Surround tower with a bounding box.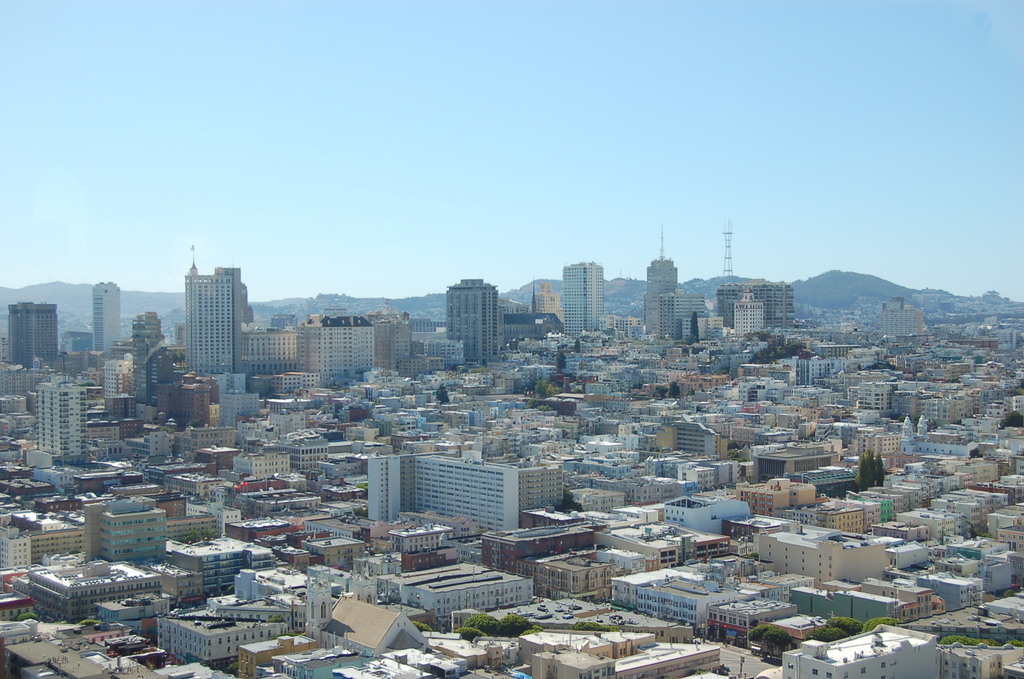
Rect(89, 281, 123, 347).
